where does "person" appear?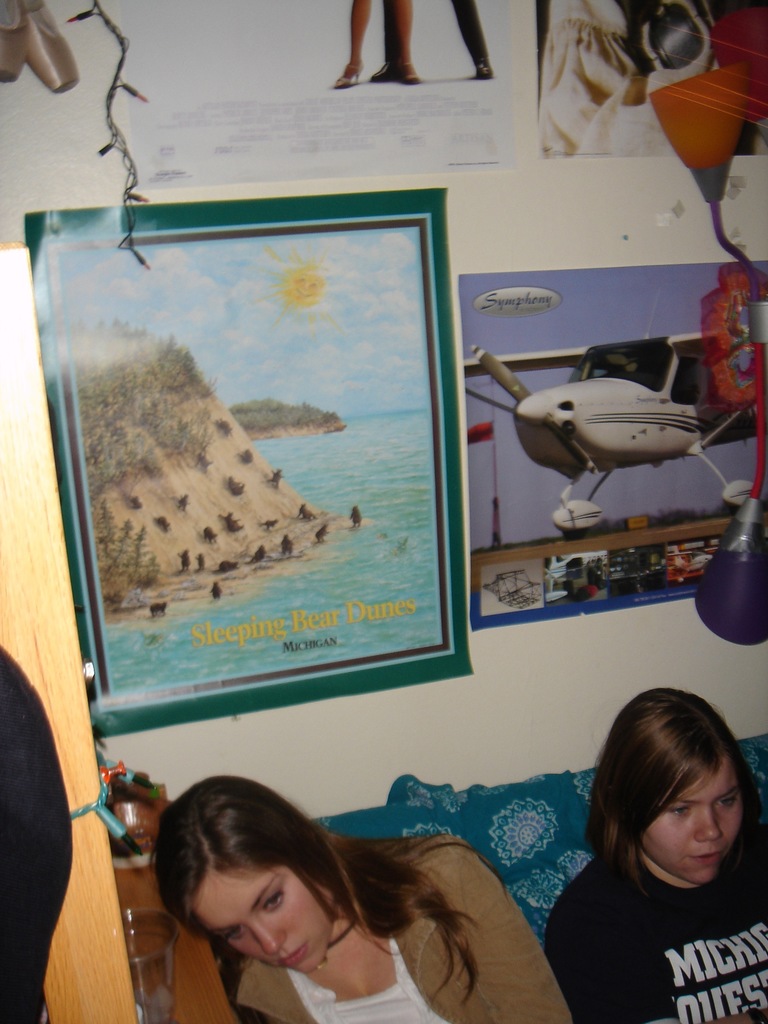
Appears at (left=541, top=676, right=767, bottom=1023).
